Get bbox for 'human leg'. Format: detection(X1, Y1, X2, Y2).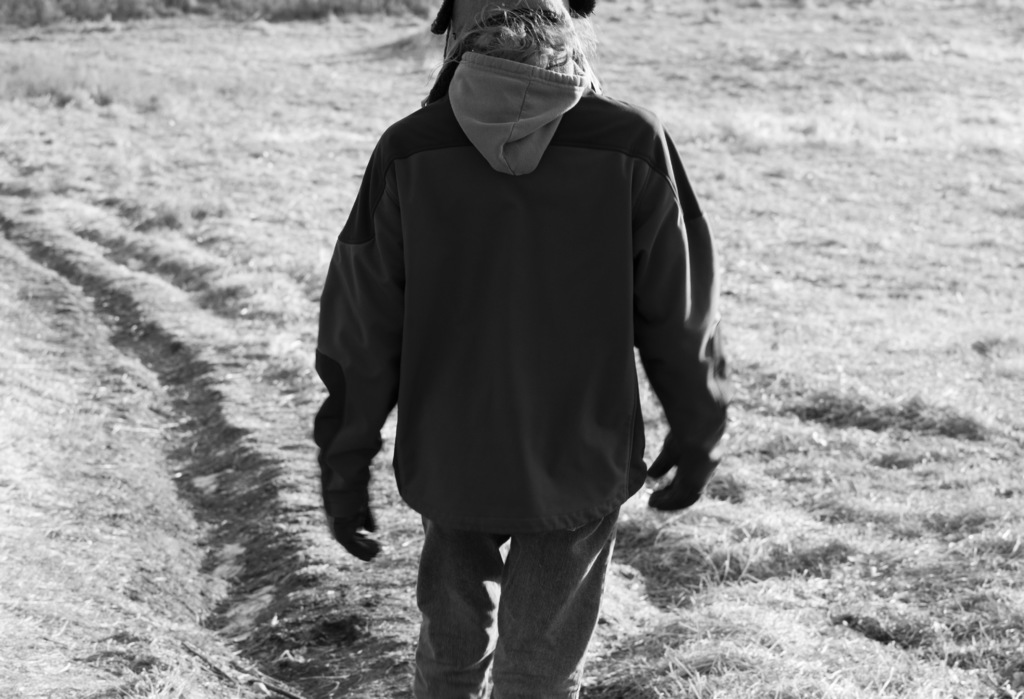
detection(408, 402, 505, 698).
